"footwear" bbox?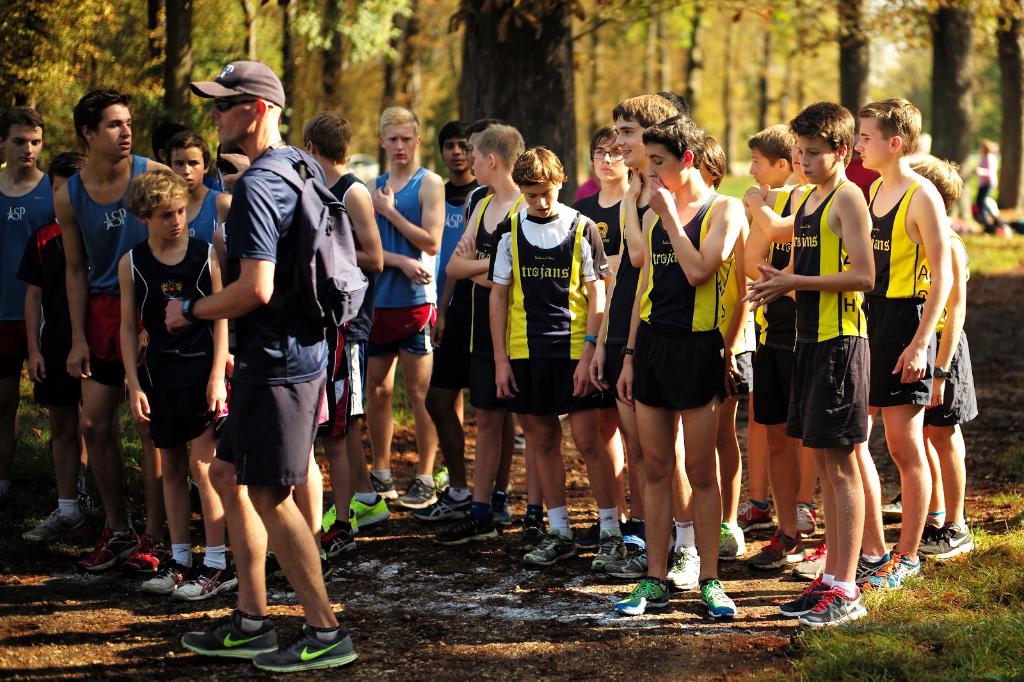
l=170, t=566, r=236, b=598
